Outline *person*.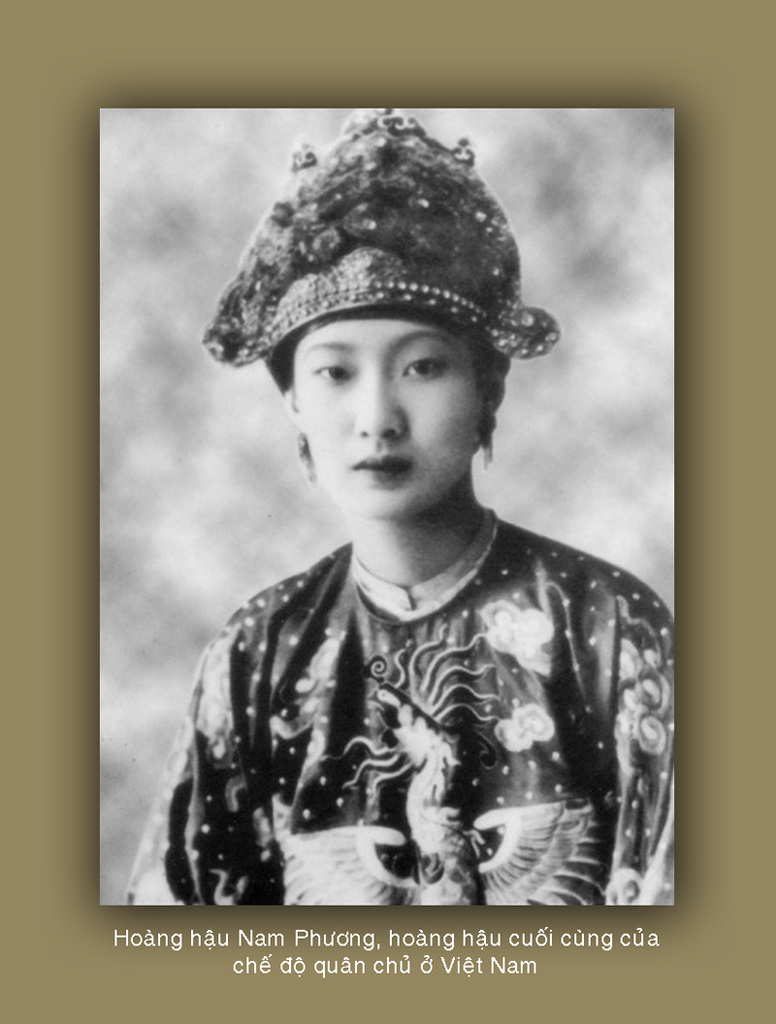
Outline: rect(138, 163, 685, 908).
